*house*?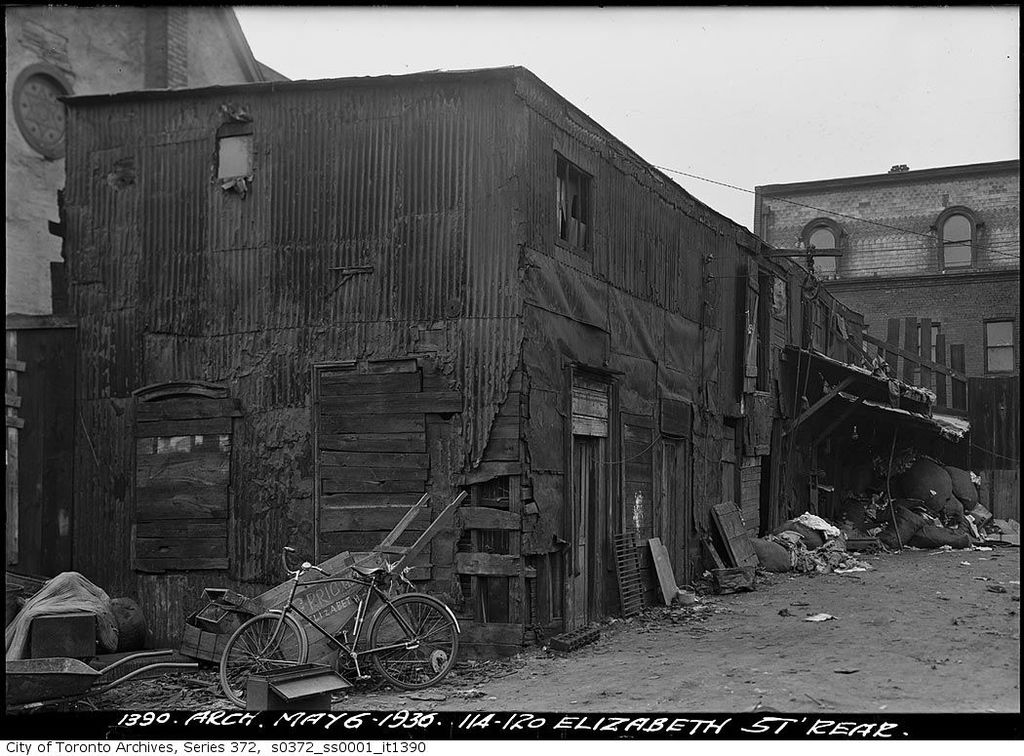
pyautogui.locateOnScreen(12, 0, 270, 584)
